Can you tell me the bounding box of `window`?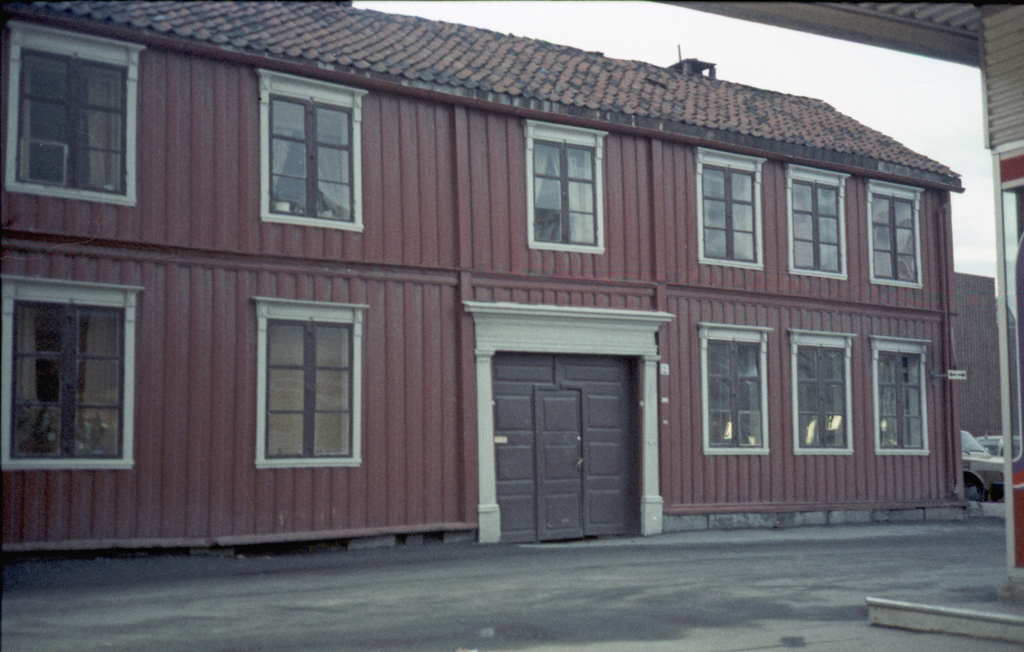
select_region(867, 338, 929, 457).
